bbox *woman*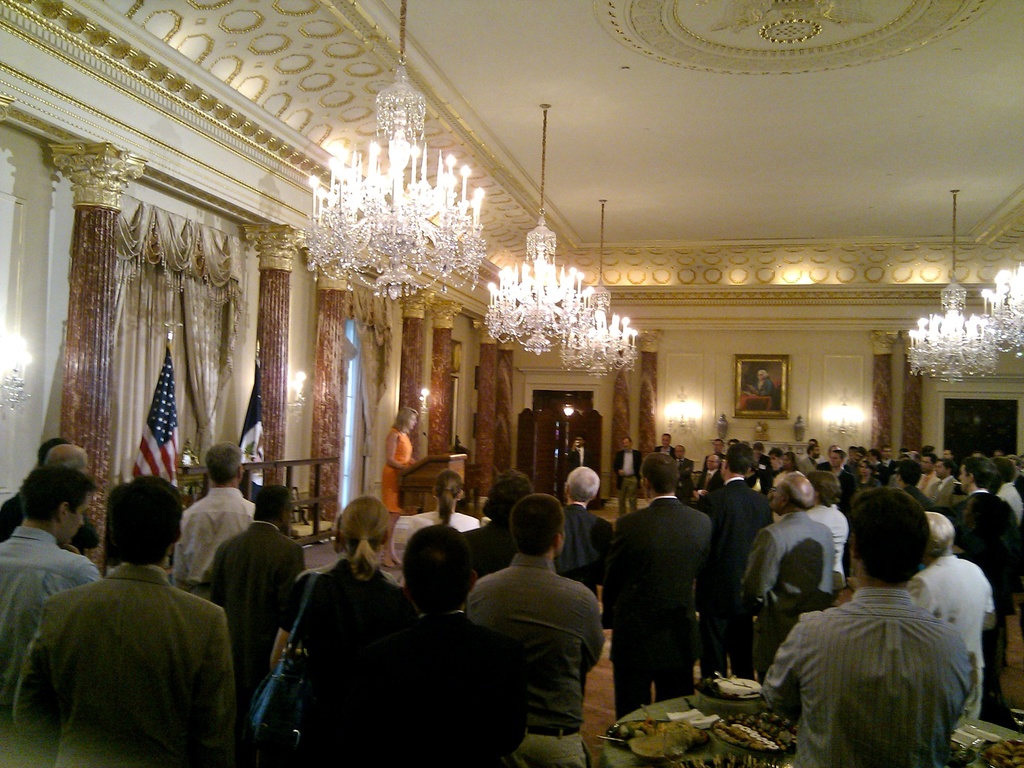
l=771, t=450, r=804, b=524
